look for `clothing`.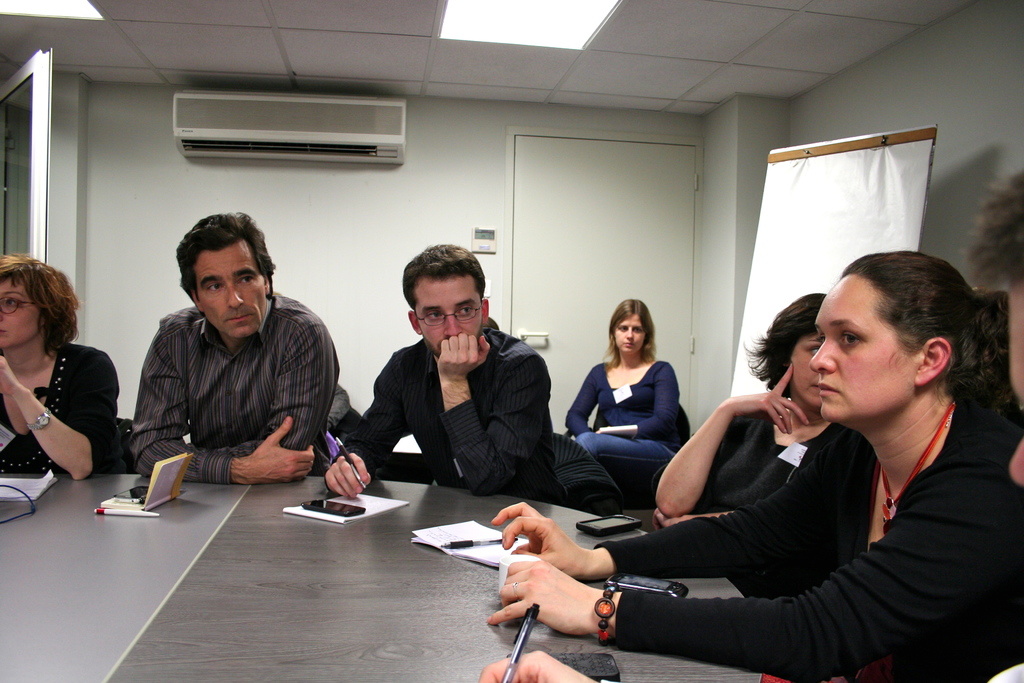
Found: detection(562, 431, 696, 479).
